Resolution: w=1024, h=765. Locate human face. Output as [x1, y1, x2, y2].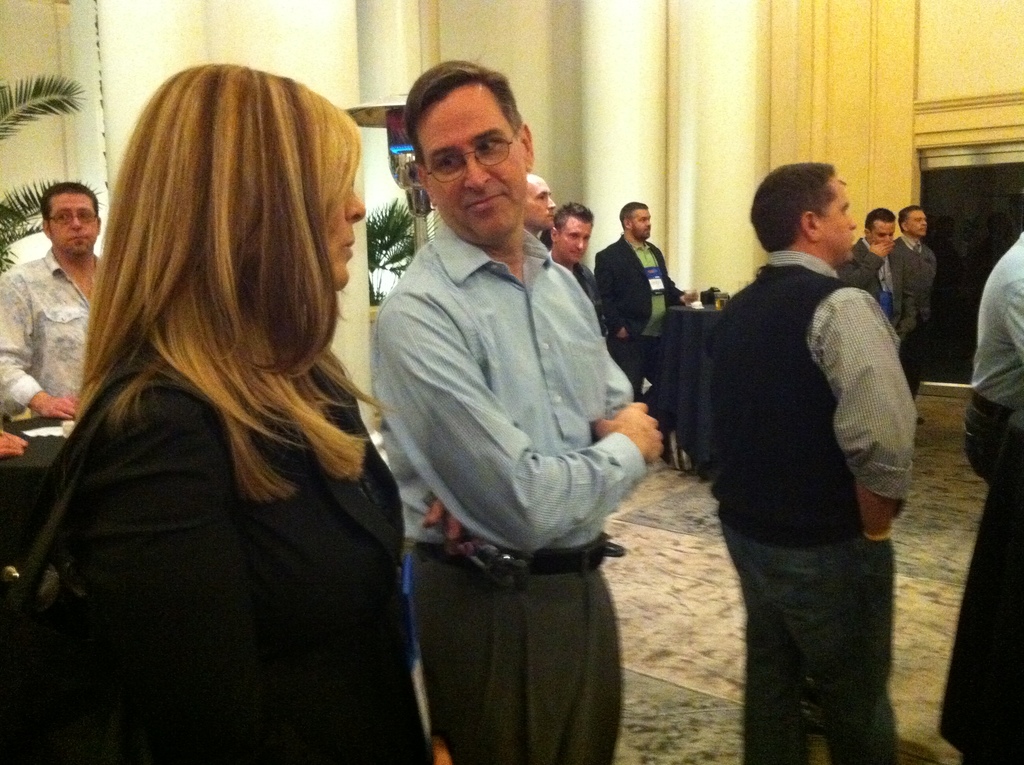
[420, 93, 525, 249].
